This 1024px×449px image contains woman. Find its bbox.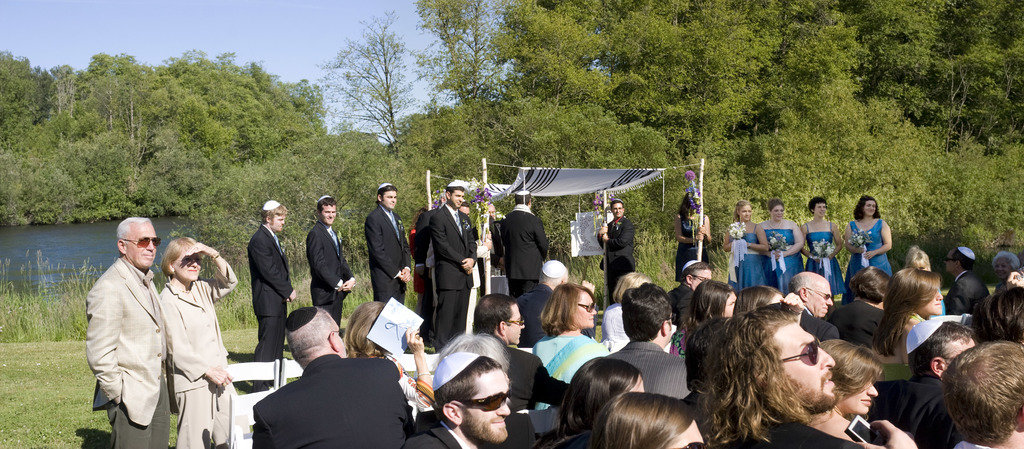
[left=871, top=267, right=945, bottom=354].
